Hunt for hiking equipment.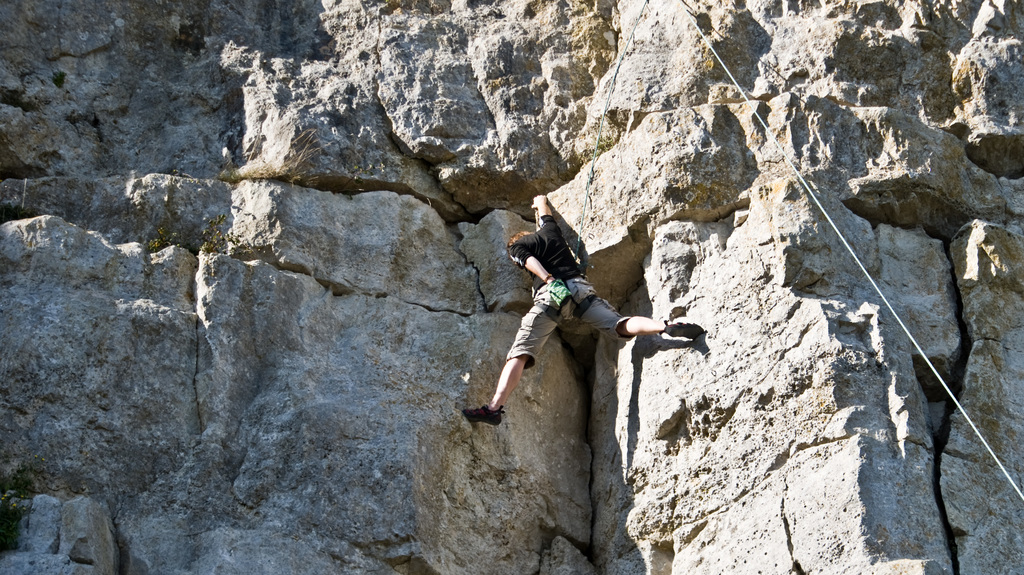
Hunted down at select_region(662, 320, 703, 339).
